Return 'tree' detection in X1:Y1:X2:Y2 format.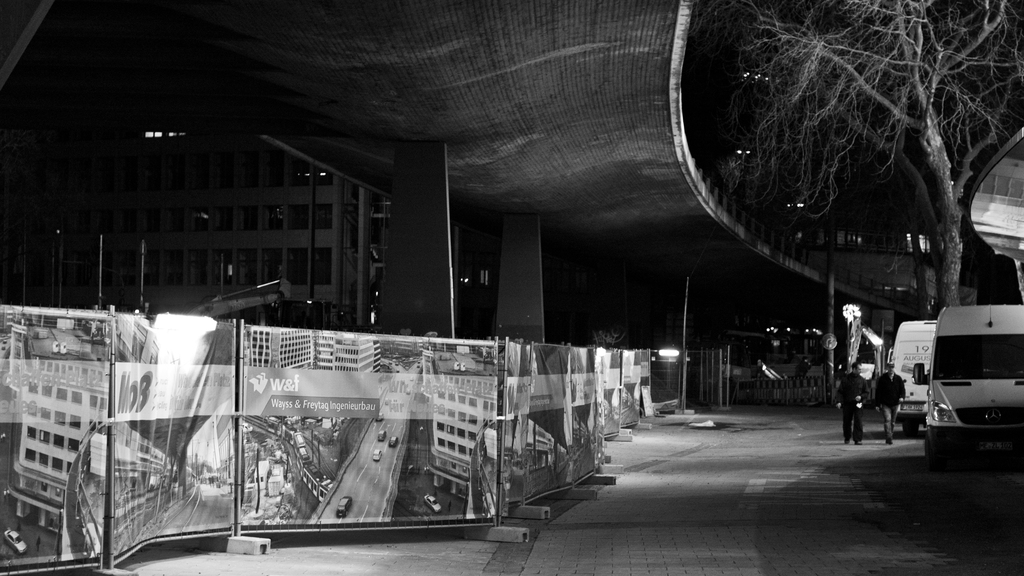
682:21:990:403.
